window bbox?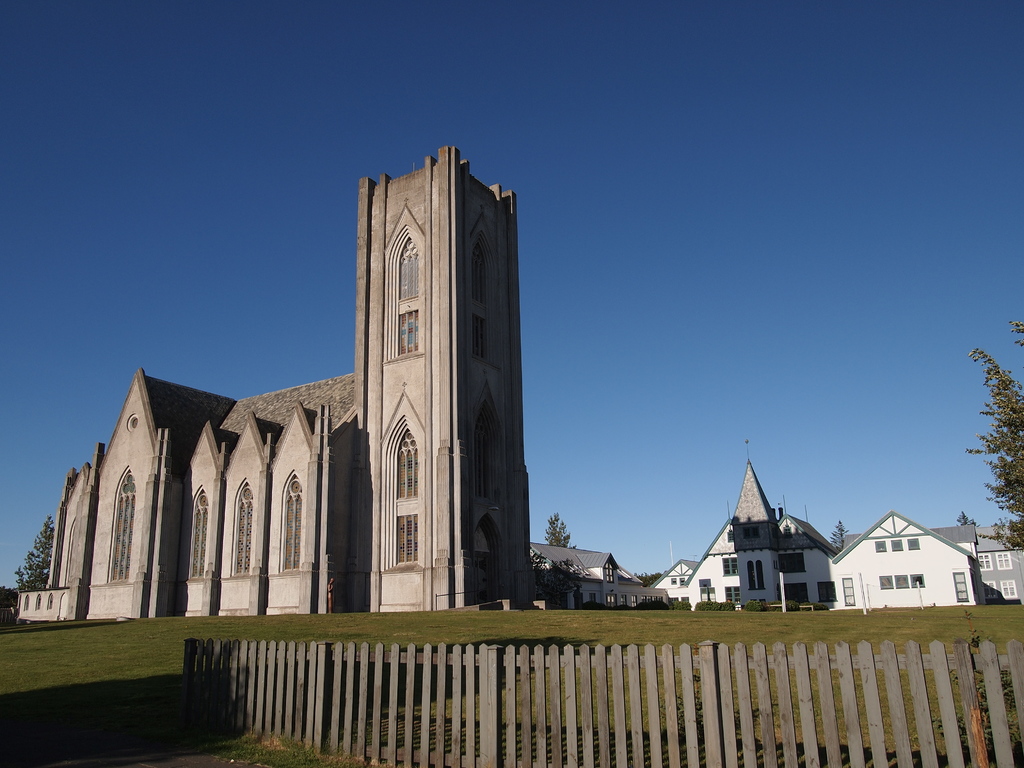
Rect(287, 471, 299, 575)
